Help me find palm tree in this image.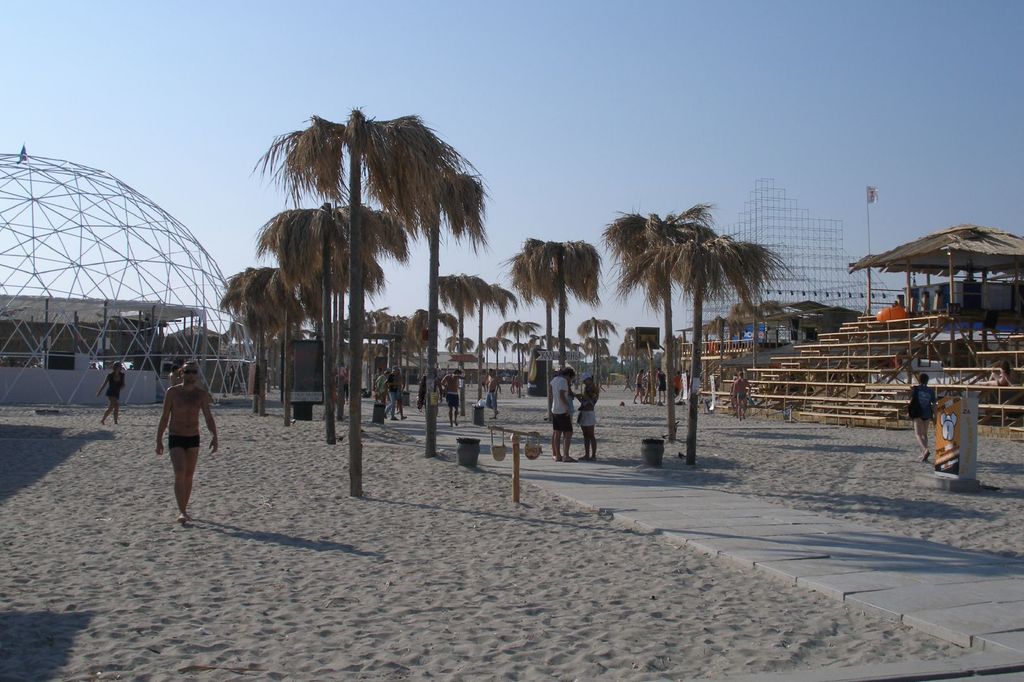
Found it: bbox=(432, 266, 515, 419).
